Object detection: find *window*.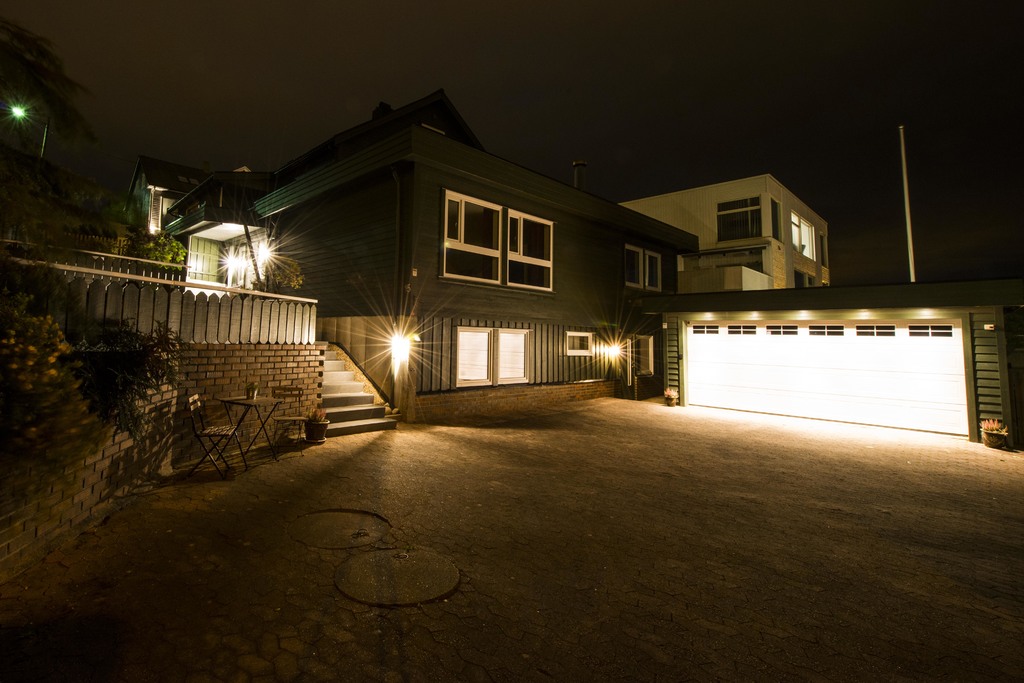
x1=565, y1=327, x2=595, y2=355.
